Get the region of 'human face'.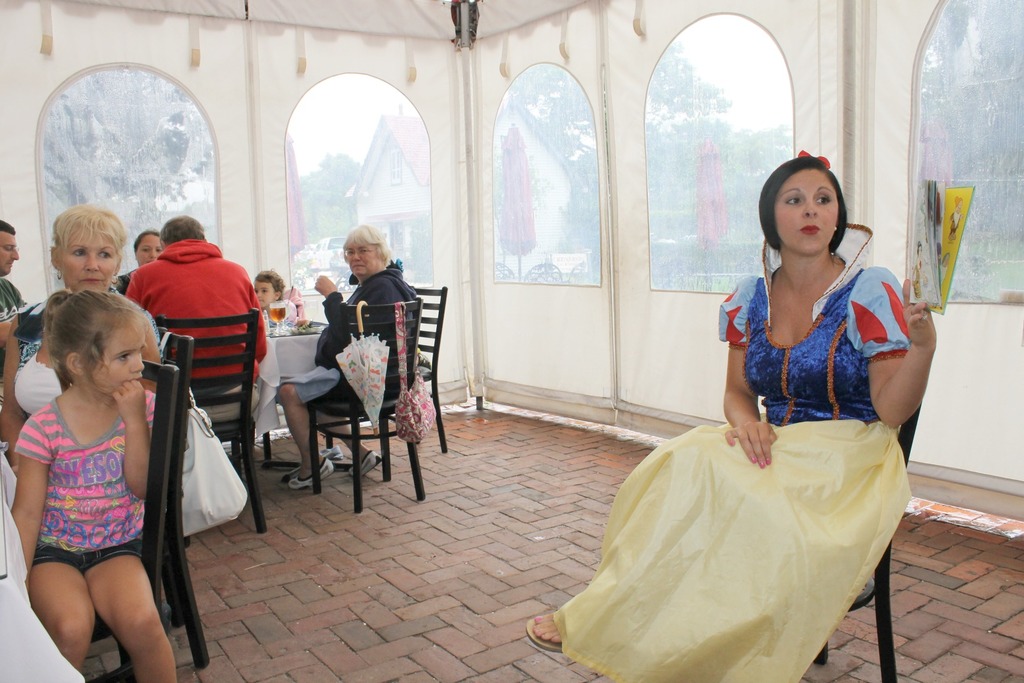
135:236:163:267.
